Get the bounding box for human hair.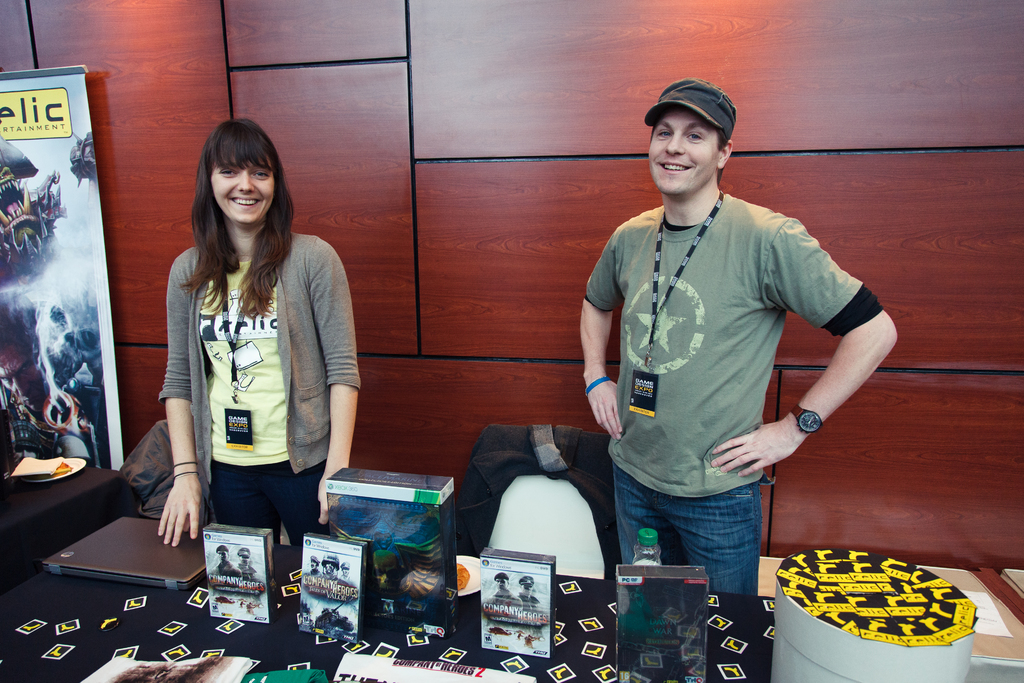
BBox(172, 126, 292, 288).
